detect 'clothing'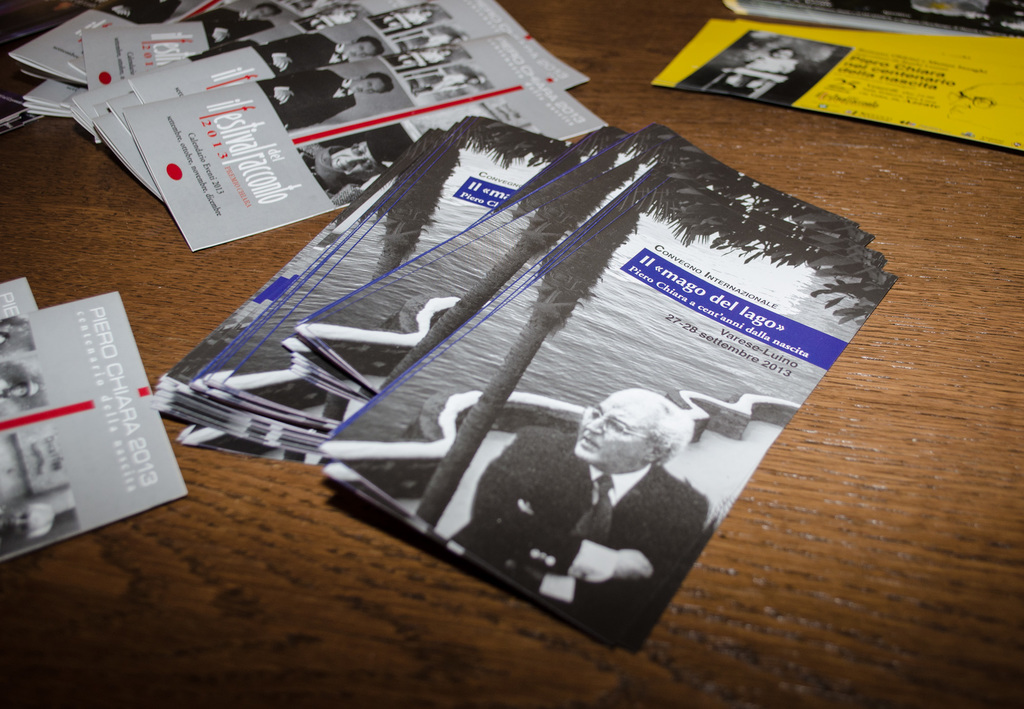
x1=260, y1=68, x2=358, y2=129
